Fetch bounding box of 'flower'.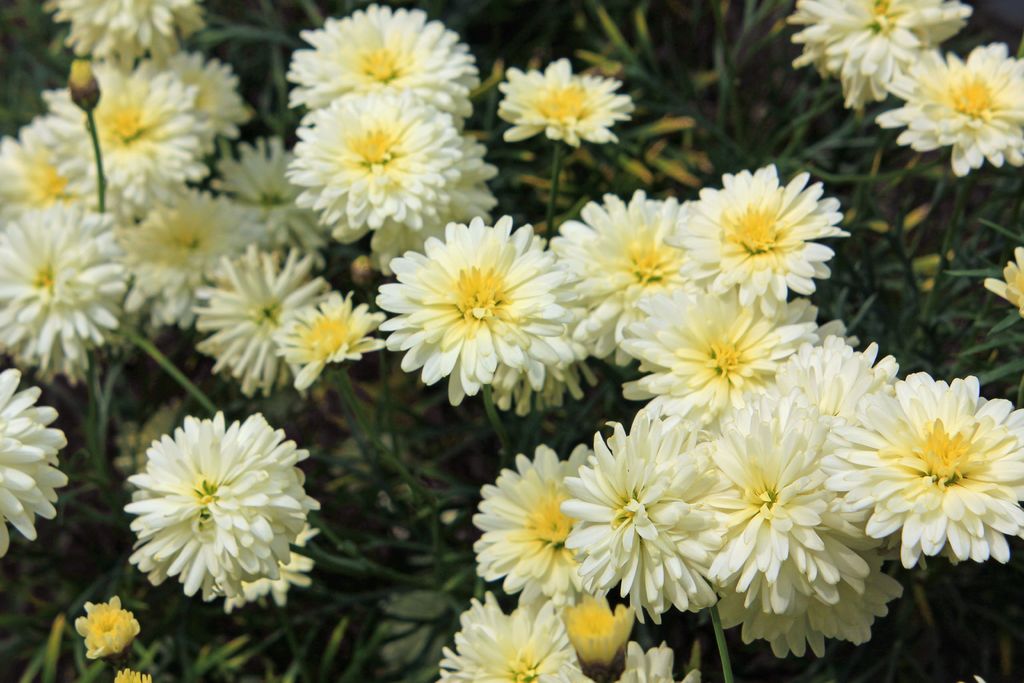
Bbox: {"left": 108, "top": 393, "right": 327, "bottom": 602}.
